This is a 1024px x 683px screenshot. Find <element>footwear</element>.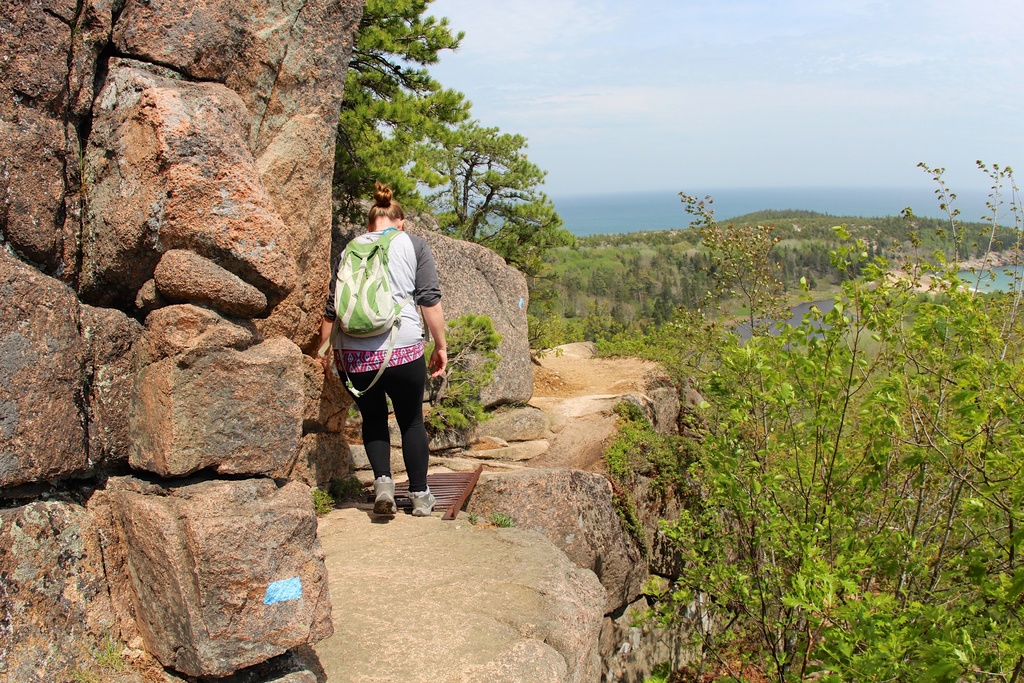
Bounding box: crop(374, 472, 397, 514).
